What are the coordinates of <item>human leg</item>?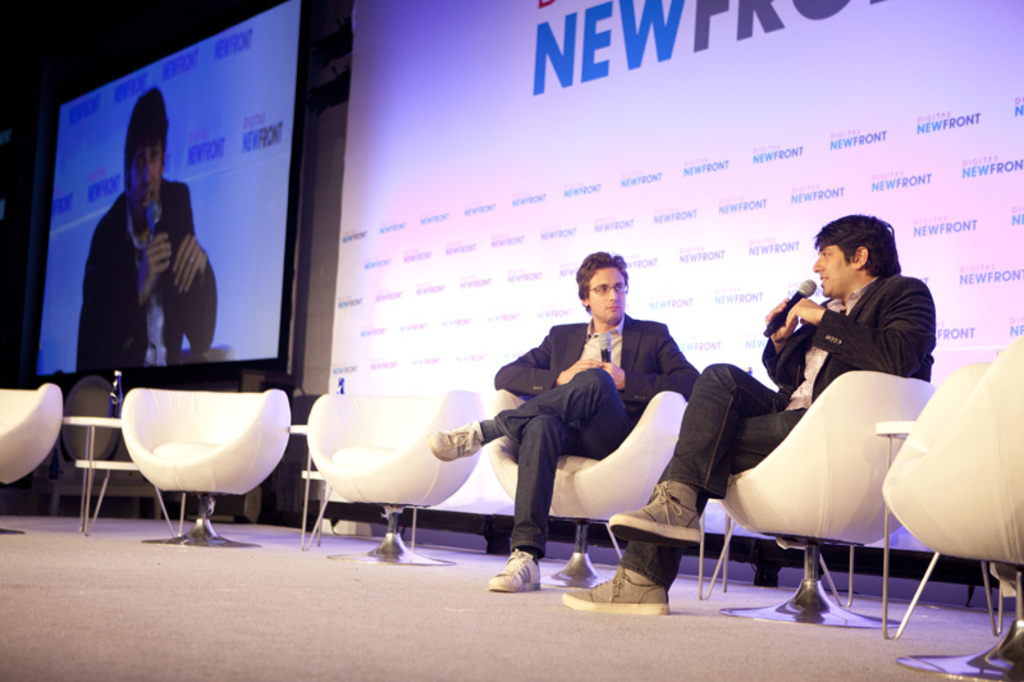
box=[485, 399, 603, 598].
